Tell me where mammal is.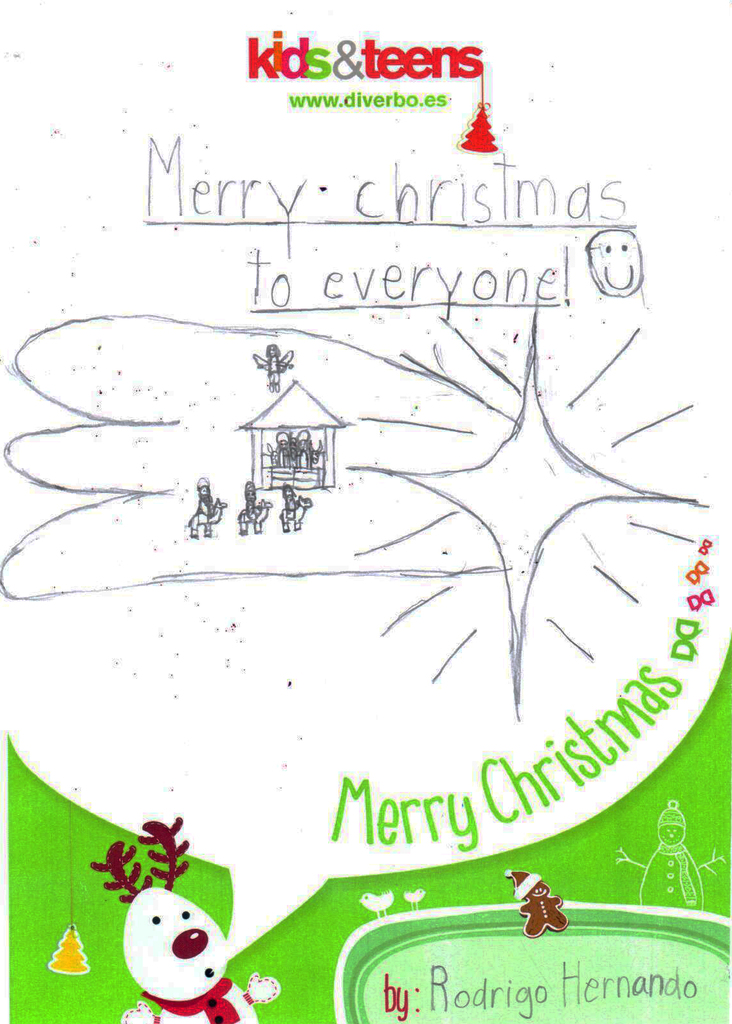
mammal is at l=96, t=814, r=279, b=1023.
